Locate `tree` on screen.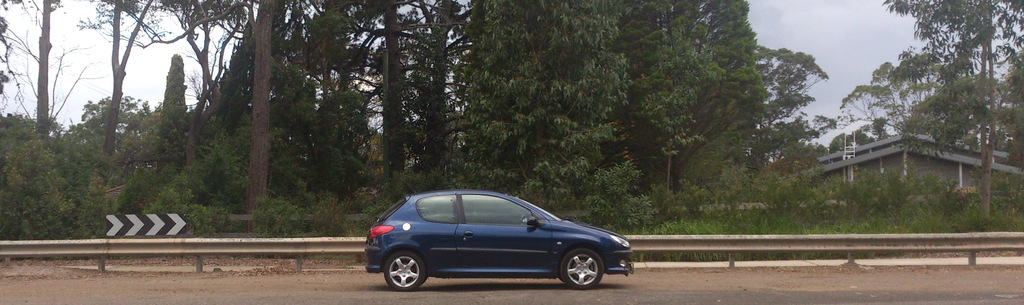
On screen at rect(85, 97, 169, 185).
